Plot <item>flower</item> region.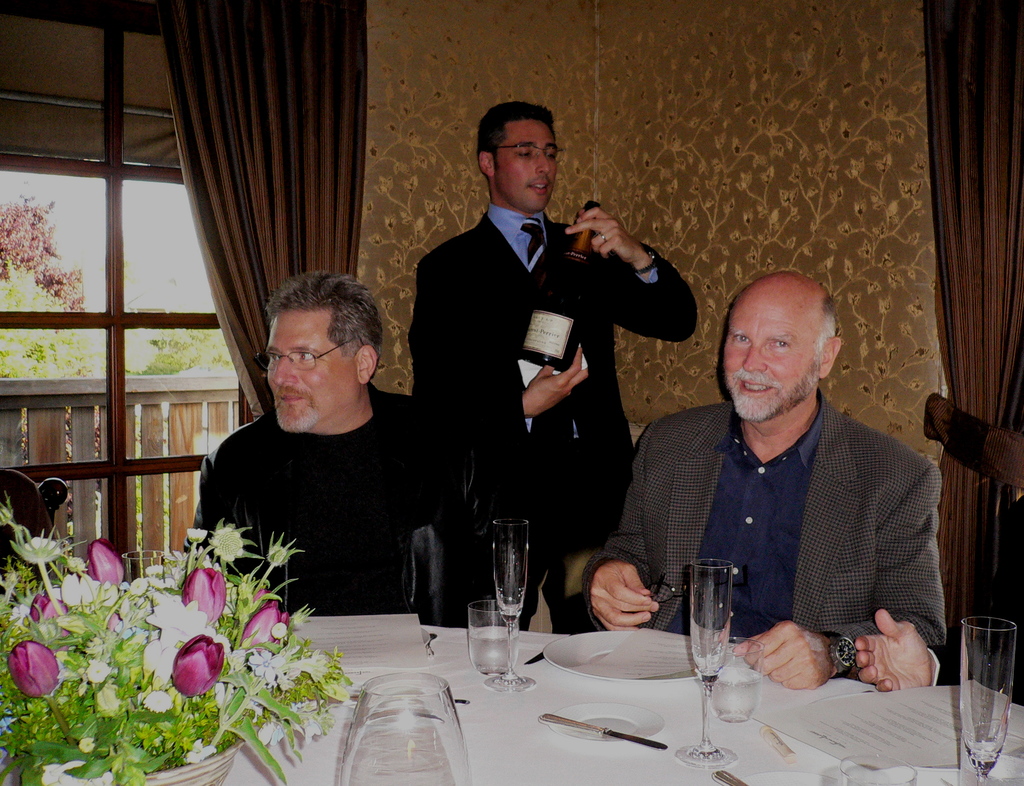
Plotted at (237,602,291,651).
